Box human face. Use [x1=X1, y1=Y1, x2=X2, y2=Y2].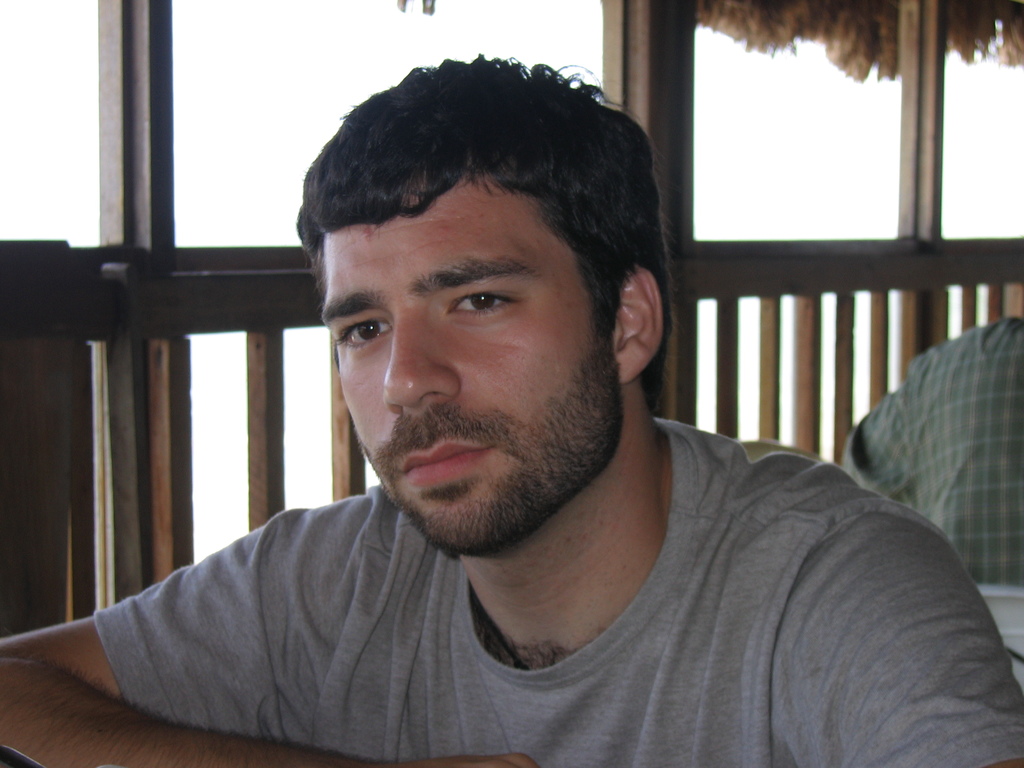
[x1=316, y1=179, x2=616, y2=550].
